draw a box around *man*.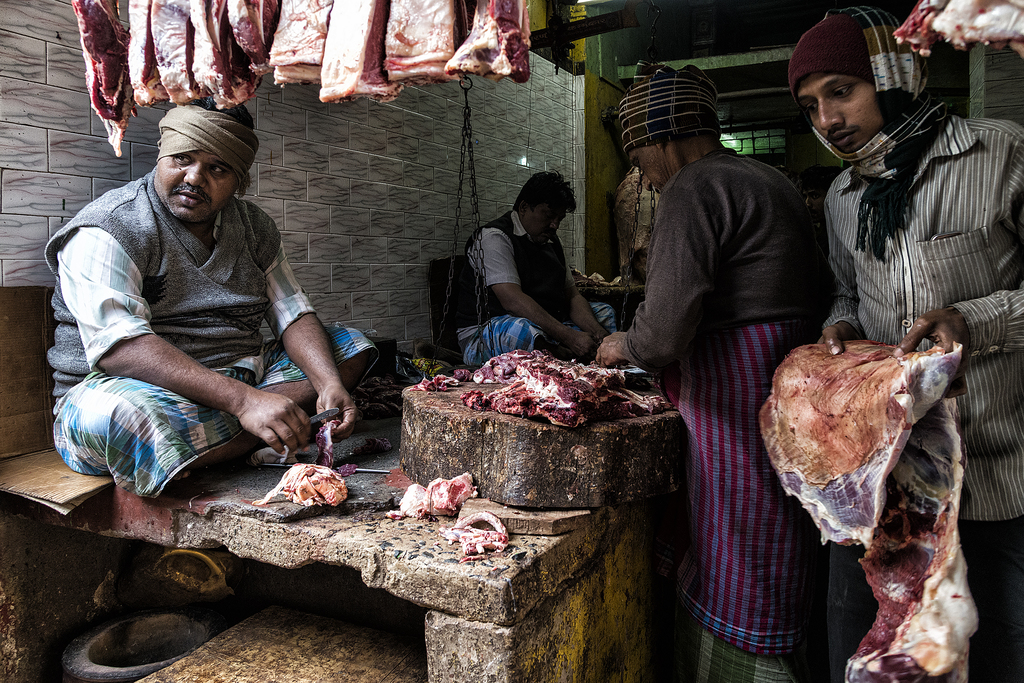
box(40, 90, 406, 534).
